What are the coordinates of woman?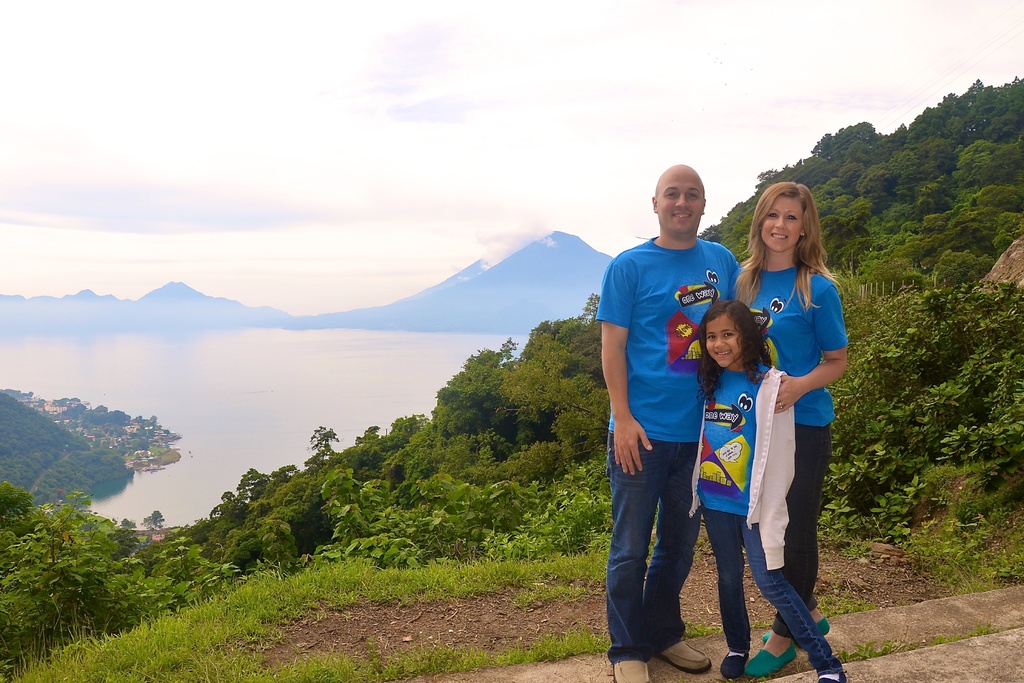
select_region(732, 181, 853, 678).
